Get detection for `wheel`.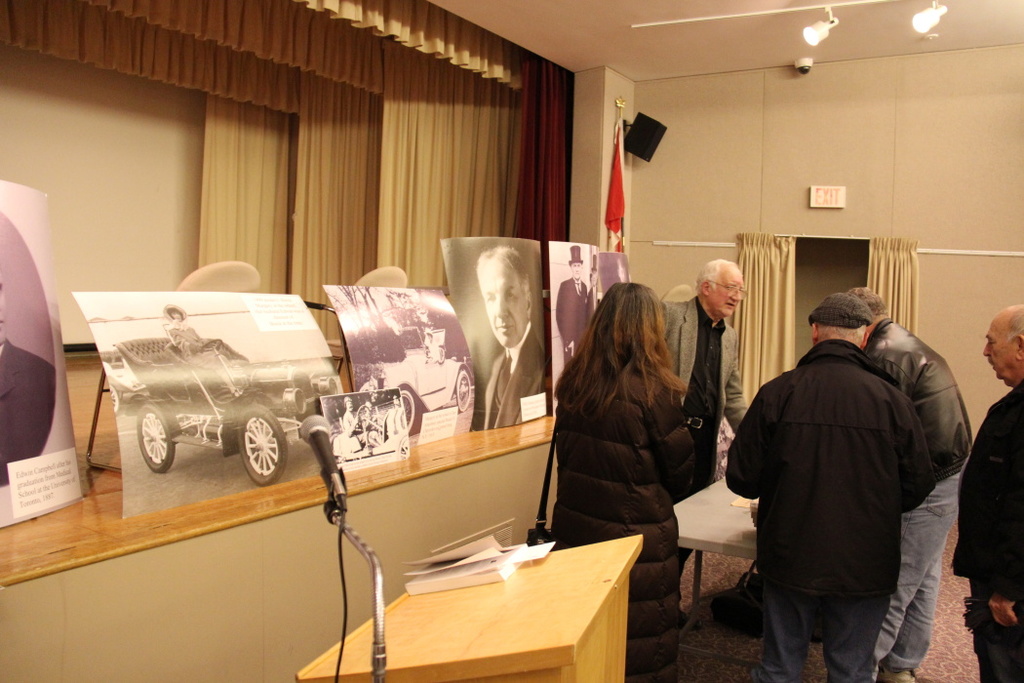
Detection: (109, 383, 120, 413).
